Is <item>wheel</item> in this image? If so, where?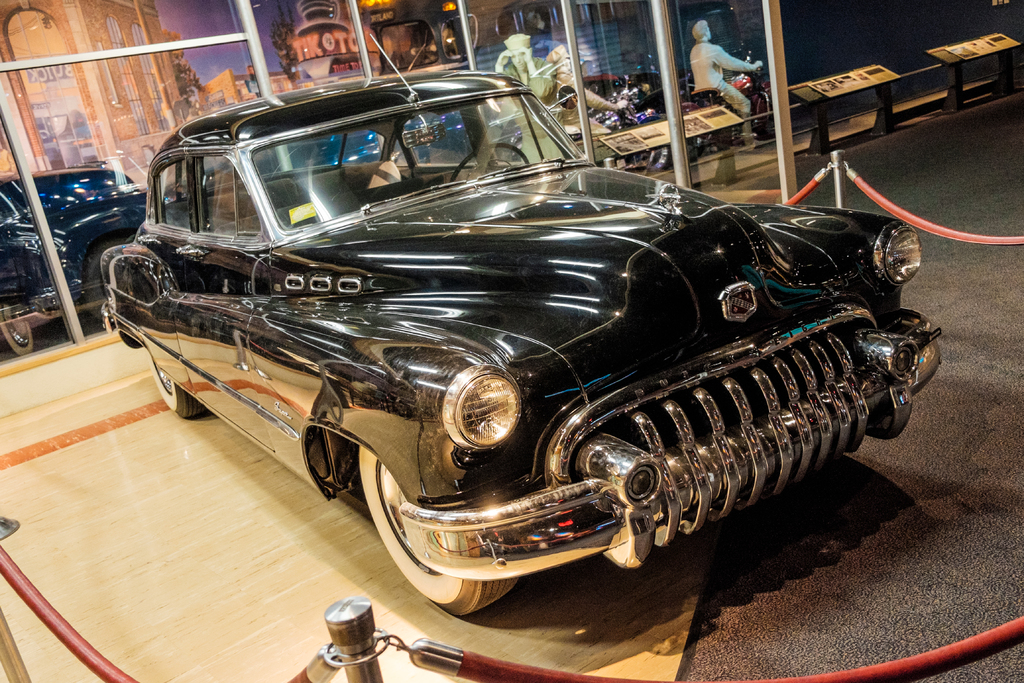
Yes, at detection(631, 115, 675, 167).
